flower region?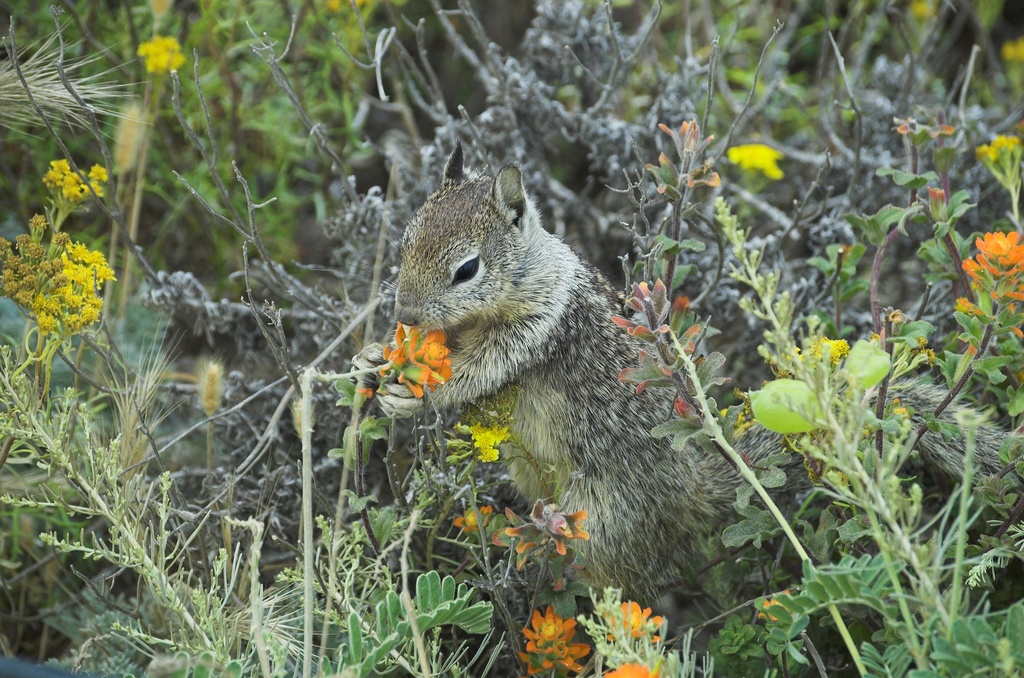
locate(814, 337, 849, 360)
